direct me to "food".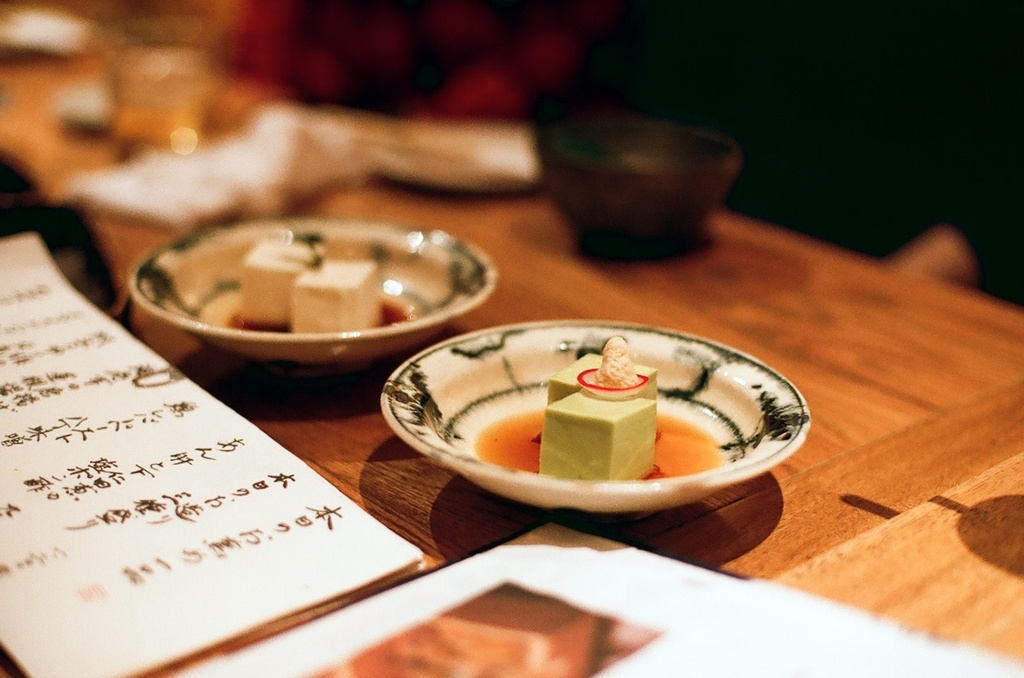
Direction: [538,350,658,480].
